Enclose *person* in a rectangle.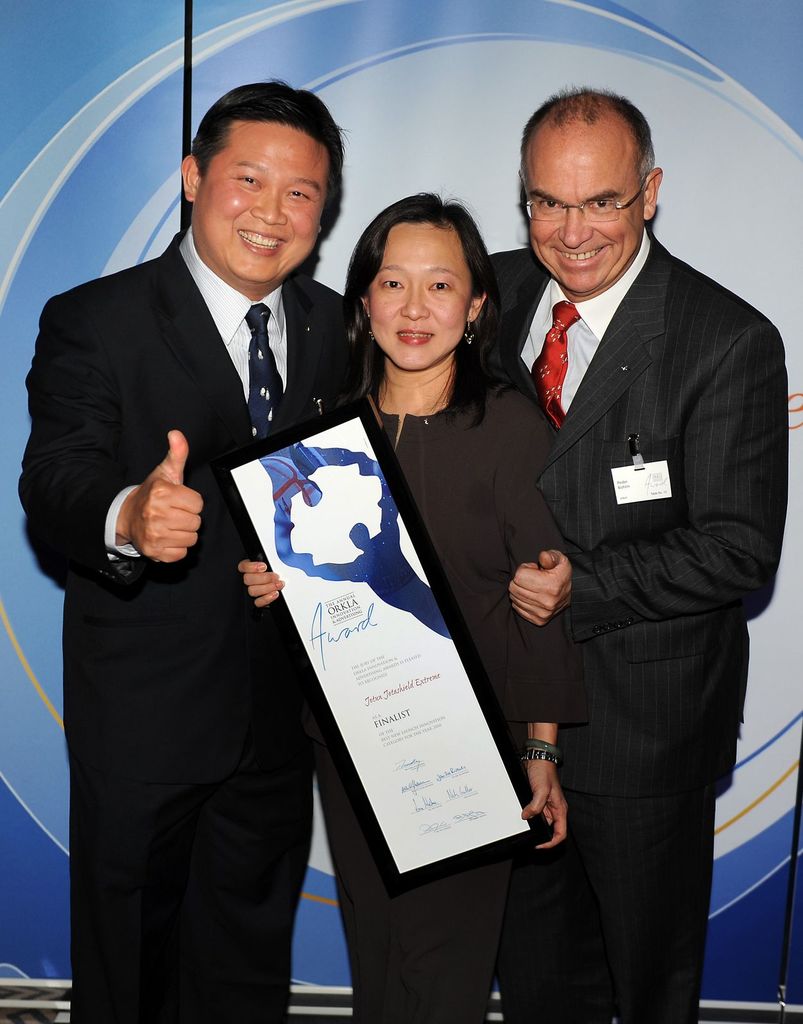
rect(13, 73, 390, 1023).
